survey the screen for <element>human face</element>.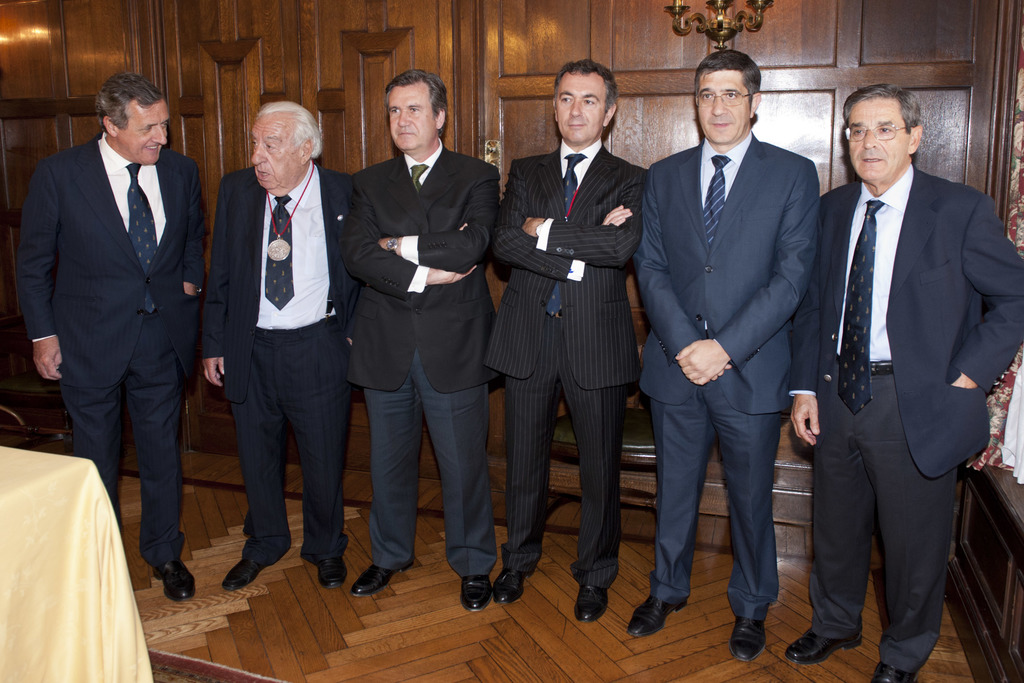
Survey found: box(697, 71, 748, 142).
